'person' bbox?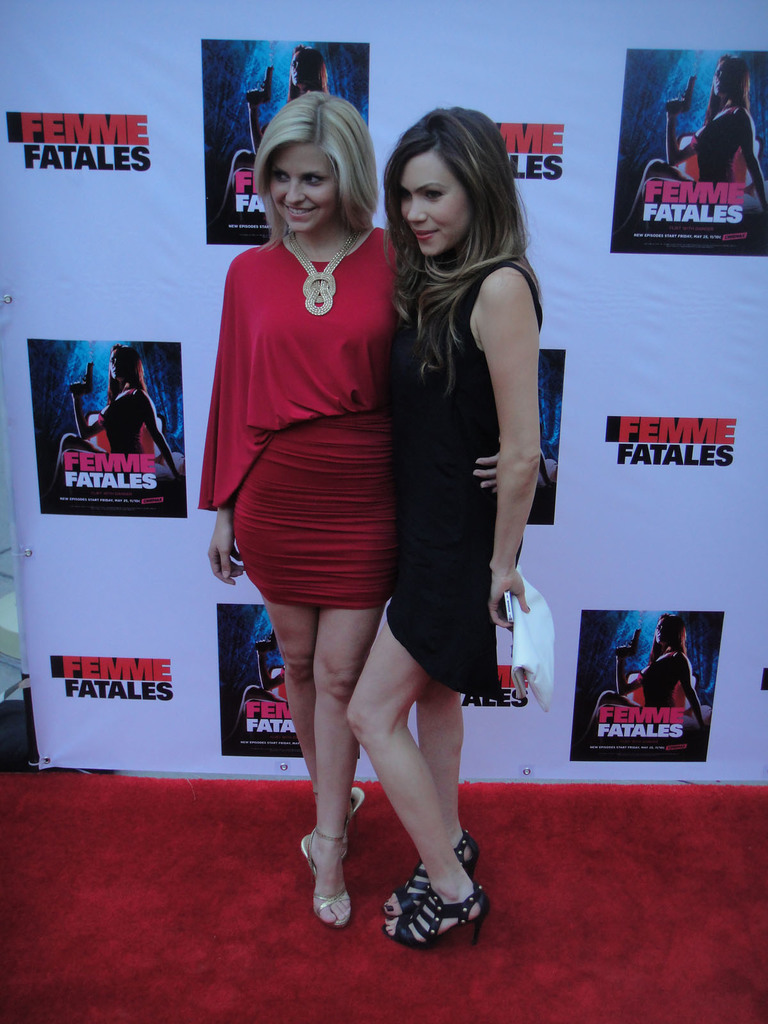
bbox=(206, 74, 436, 868)
